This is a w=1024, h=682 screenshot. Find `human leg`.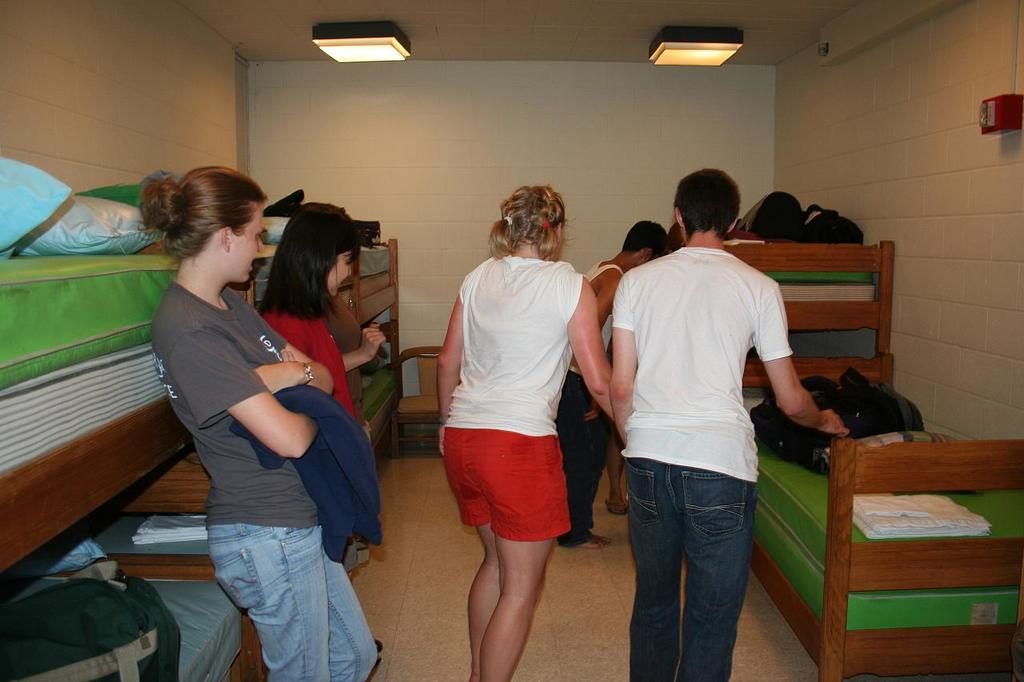
Bounding box: <box>441,429,550,681</box>.
